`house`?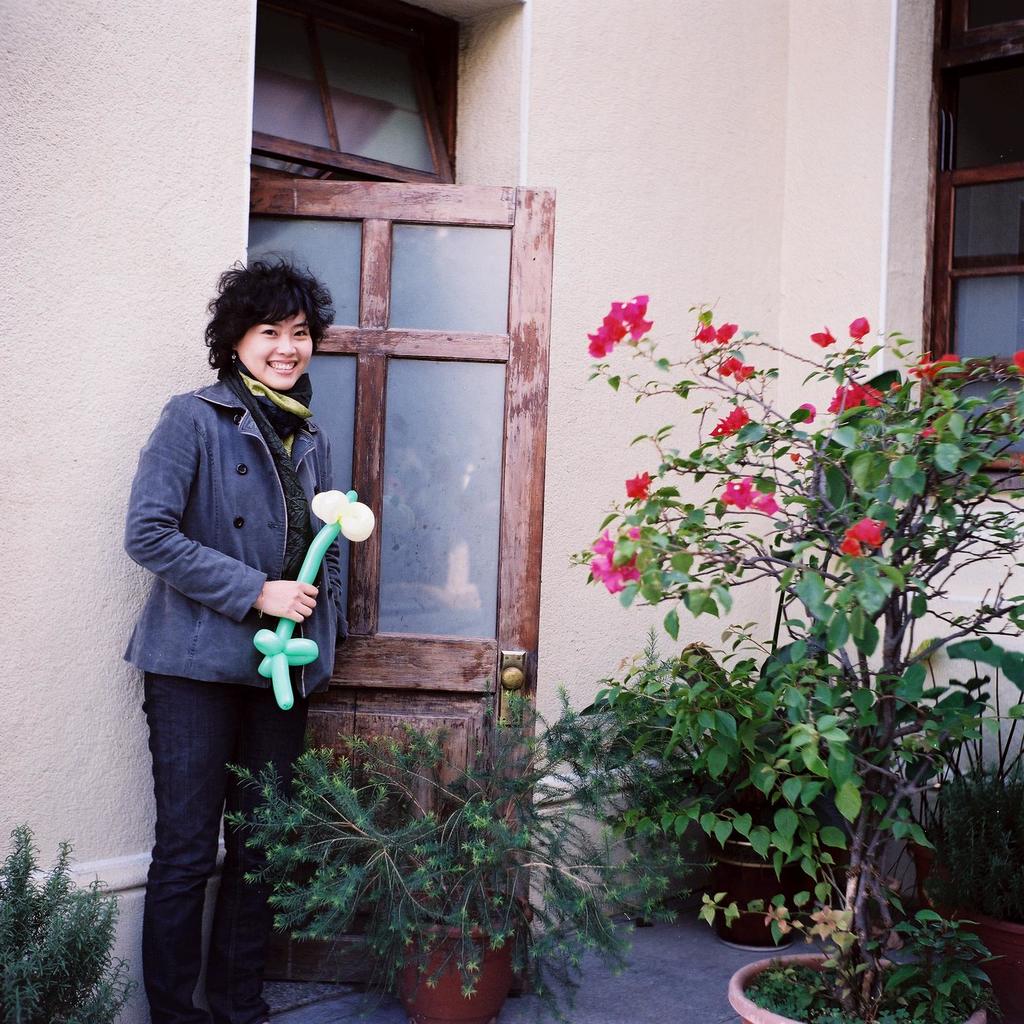
select_region(0, 0, 1023, 1023)
